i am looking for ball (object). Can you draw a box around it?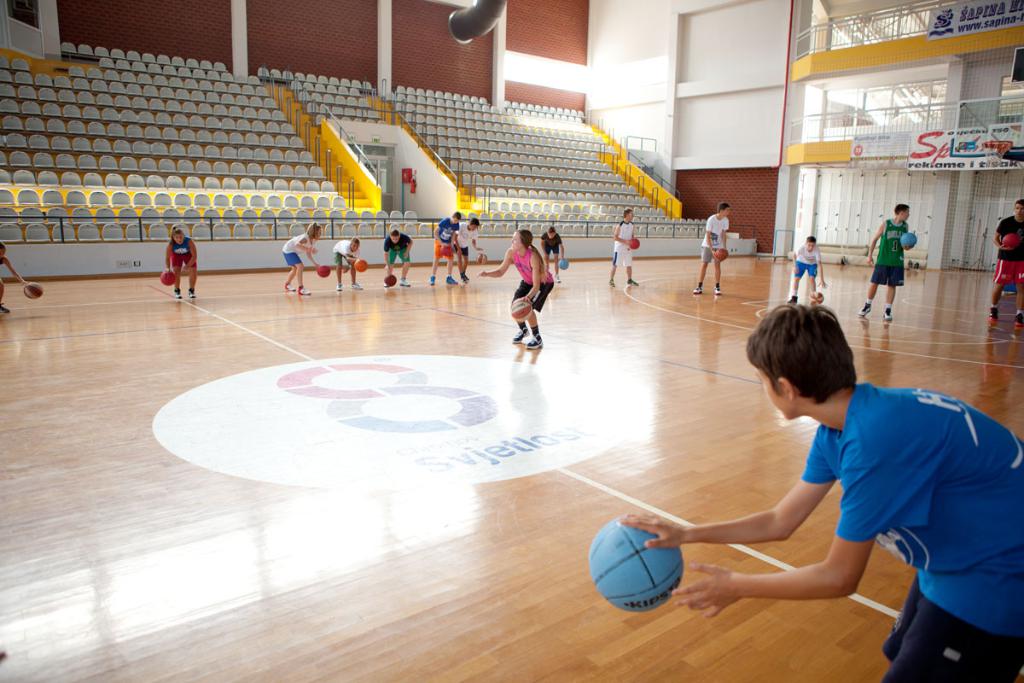
Sure, the bounding box is <box>160,271,176,287</box>.
